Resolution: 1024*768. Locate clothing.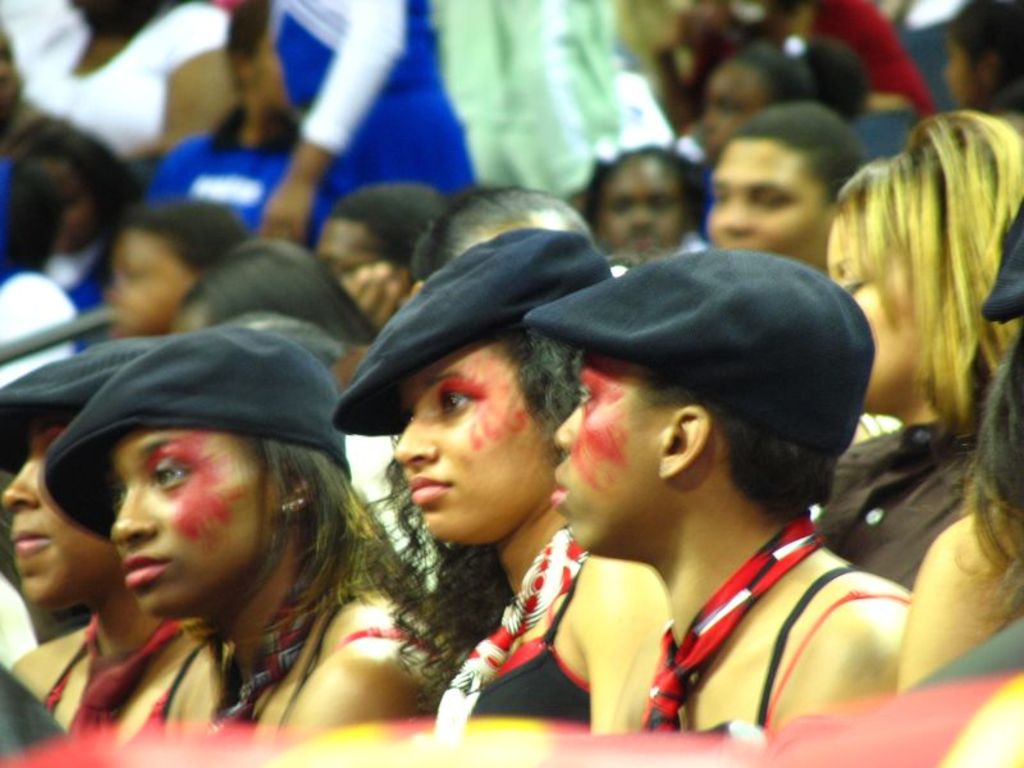
(left=33, top=614, right=212, bottom=756).
